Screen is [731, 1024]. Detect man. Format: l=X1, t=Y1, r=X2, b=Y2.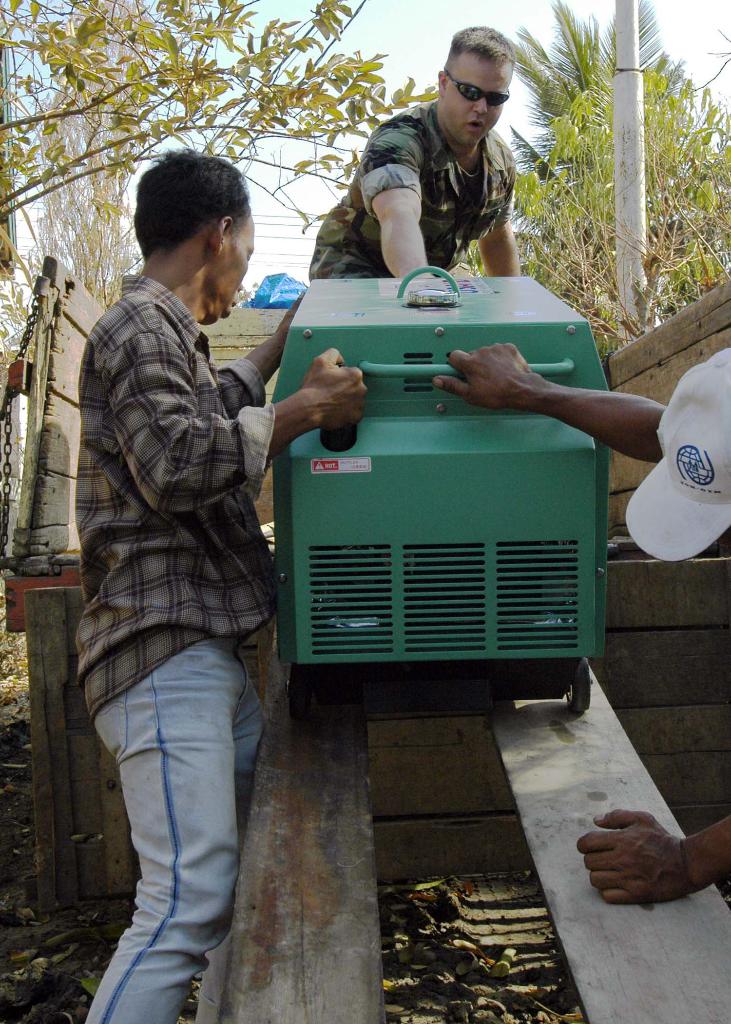
l=58, t=113, r=326, b=979.
